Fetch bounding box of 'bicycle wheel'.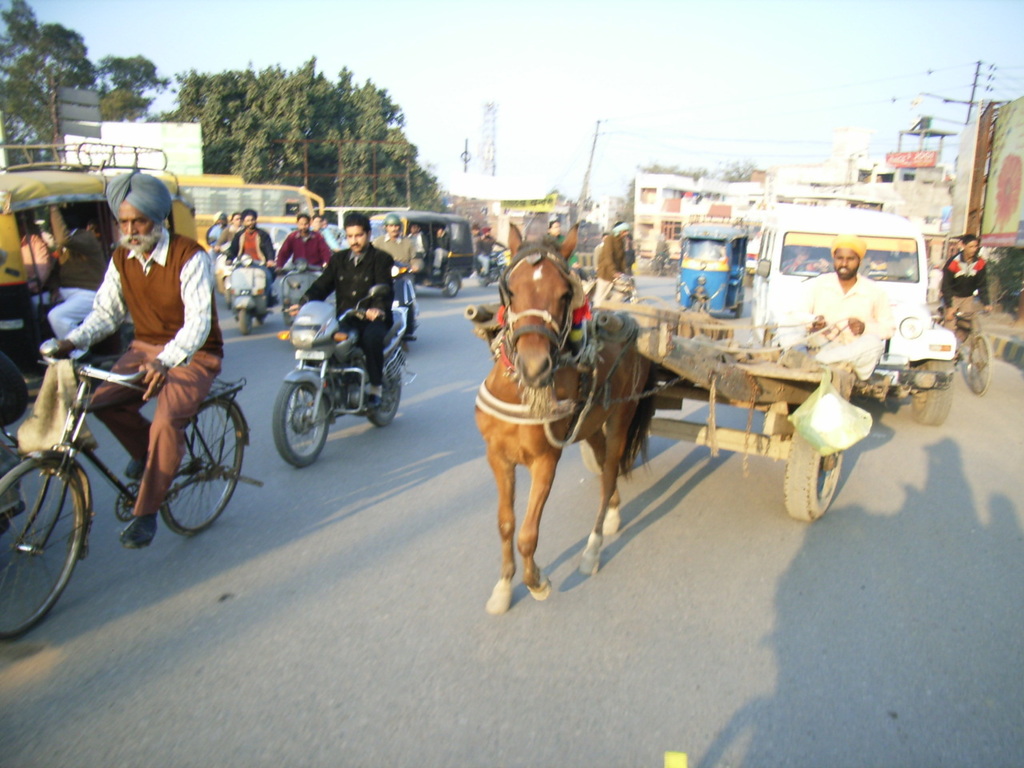
Bbox: {"left": 958, "top": 332, "right": 992, "bottom": 396}.
